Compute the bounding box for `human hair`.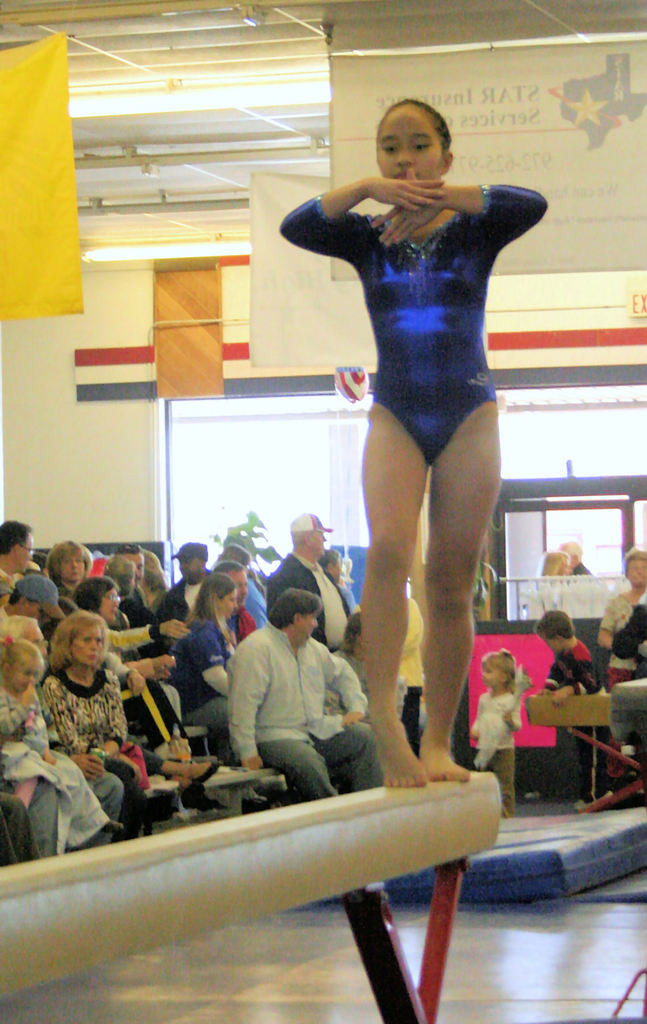
<box>48,609,109,676</box>.
